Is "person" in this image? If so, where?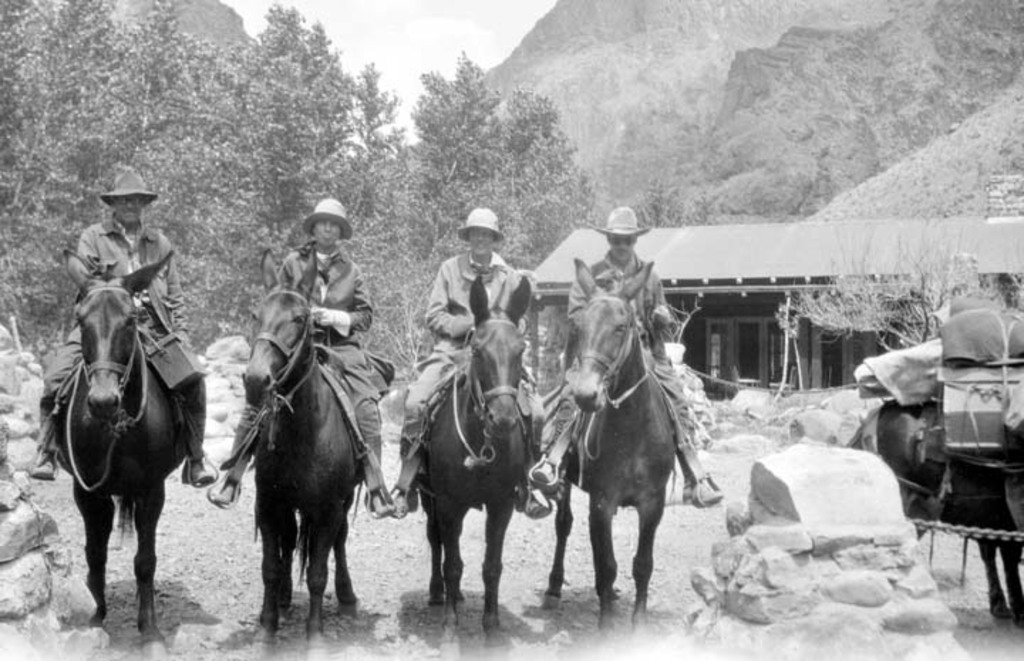
Yes, at (387,205,548,517).
